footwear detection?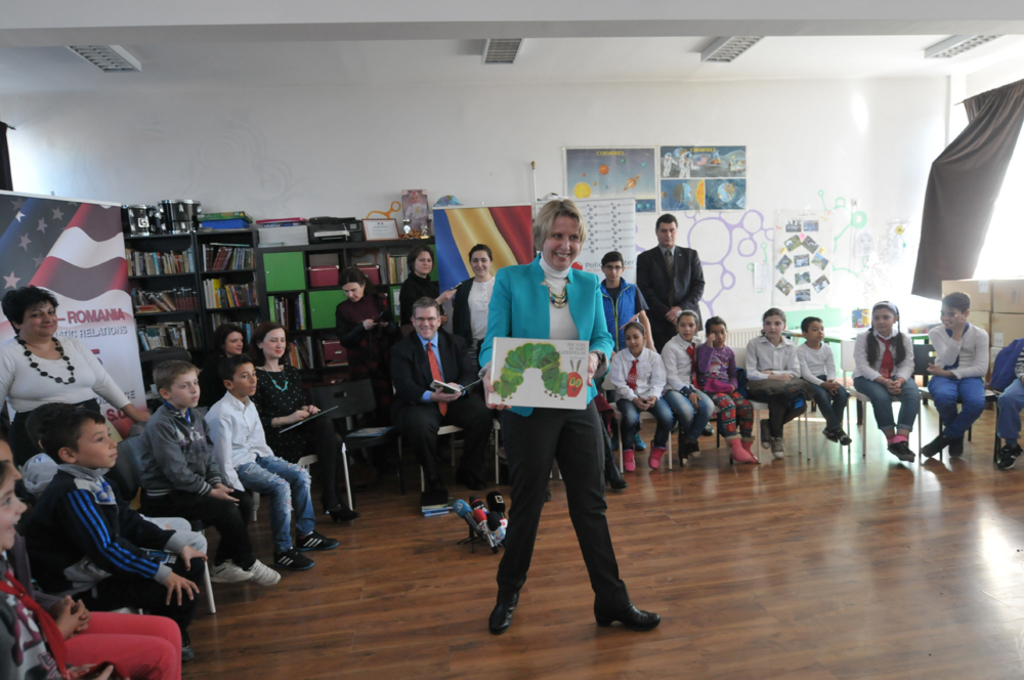
pyautogui.locateOnScreen(948, 431, 969, 459)
